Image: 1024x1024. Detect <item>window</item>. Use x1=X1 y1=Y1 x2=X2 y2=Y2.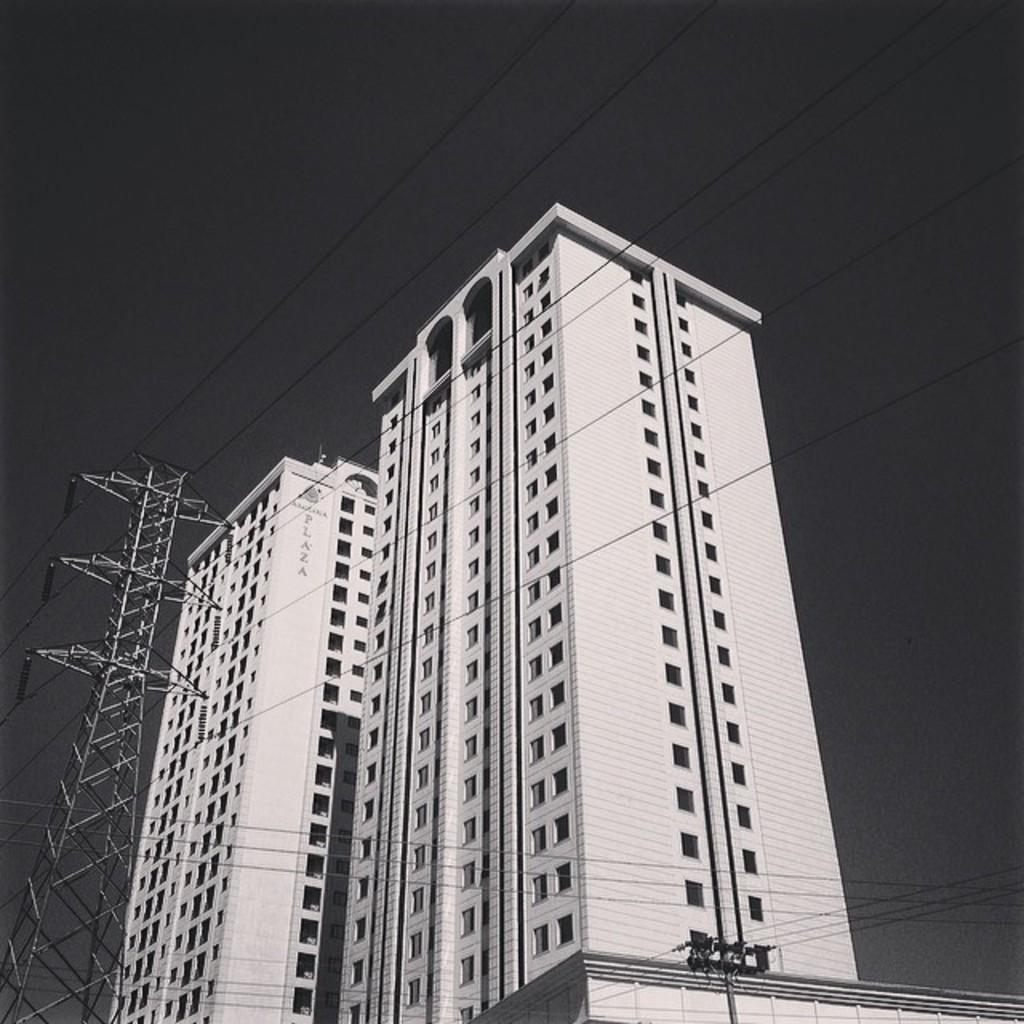
x1=360 y1=835 x2=368 y2=858.
